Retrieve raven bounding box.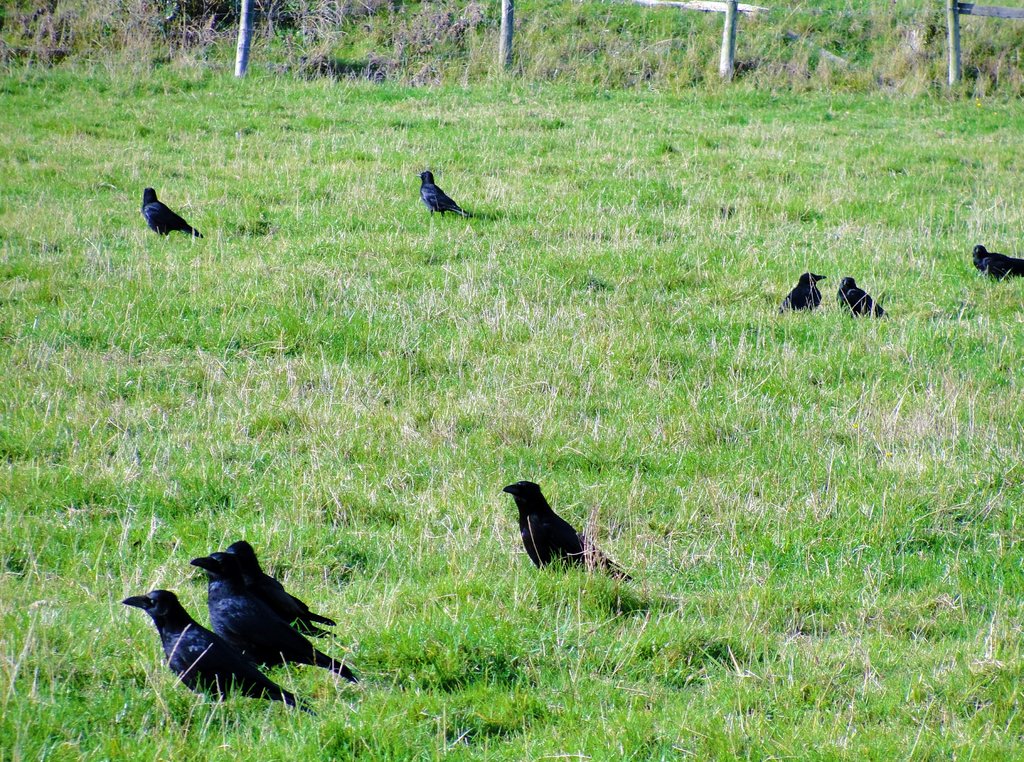
Bounding box: 962,237,1023,276.
